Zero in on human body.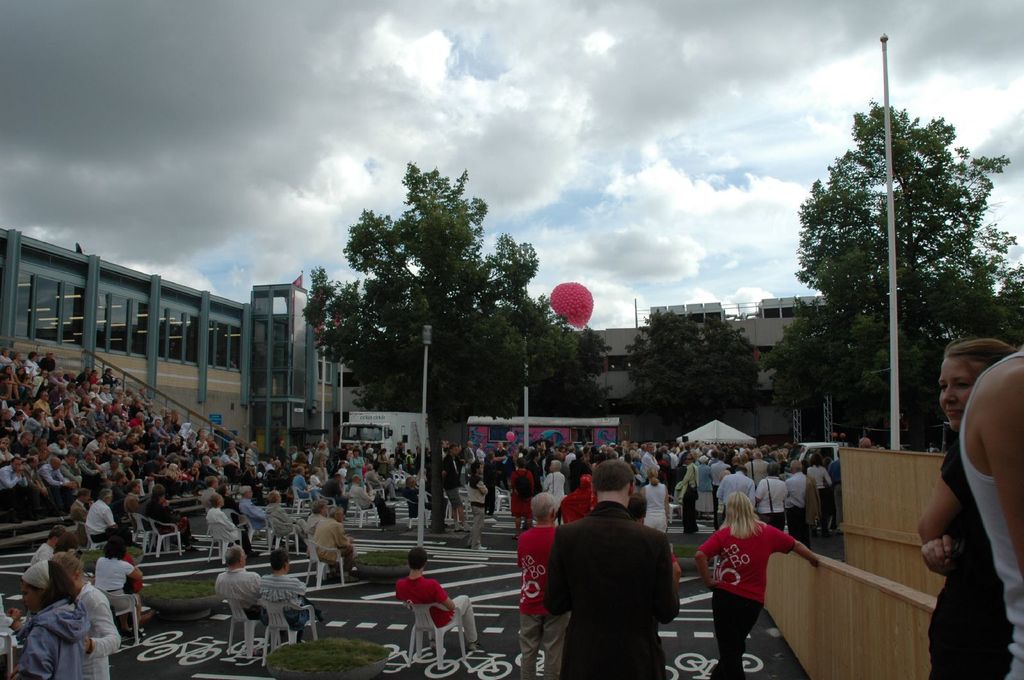
Zeroed in: [257,548,323,642].
